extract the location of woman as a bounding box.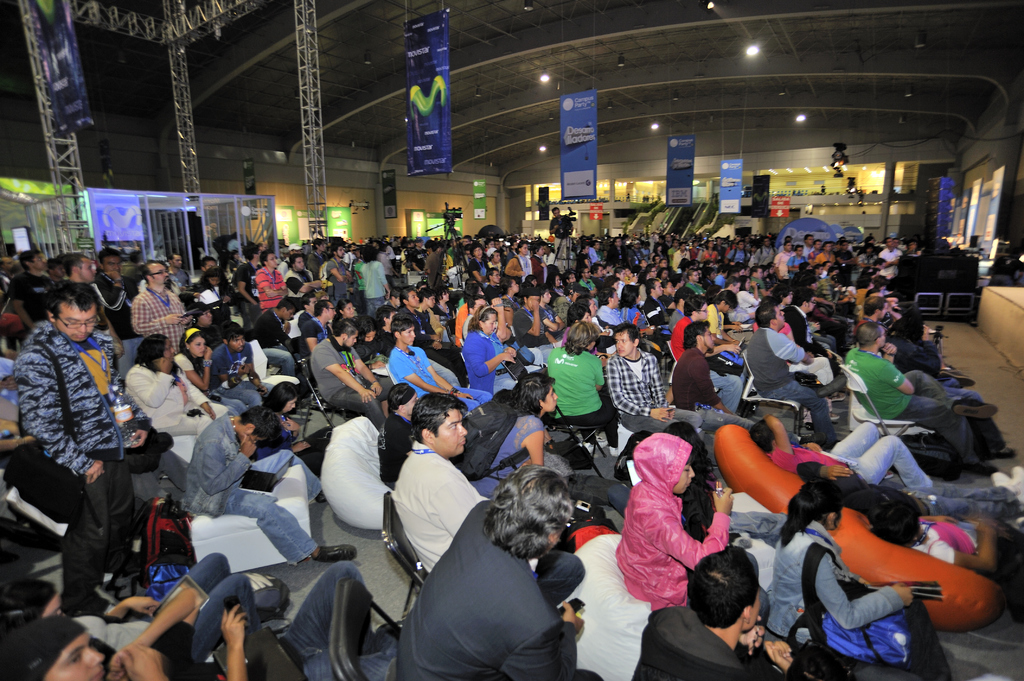
{"x1": 557, "y1": 303, "x2": 605, "y2": 360}.
